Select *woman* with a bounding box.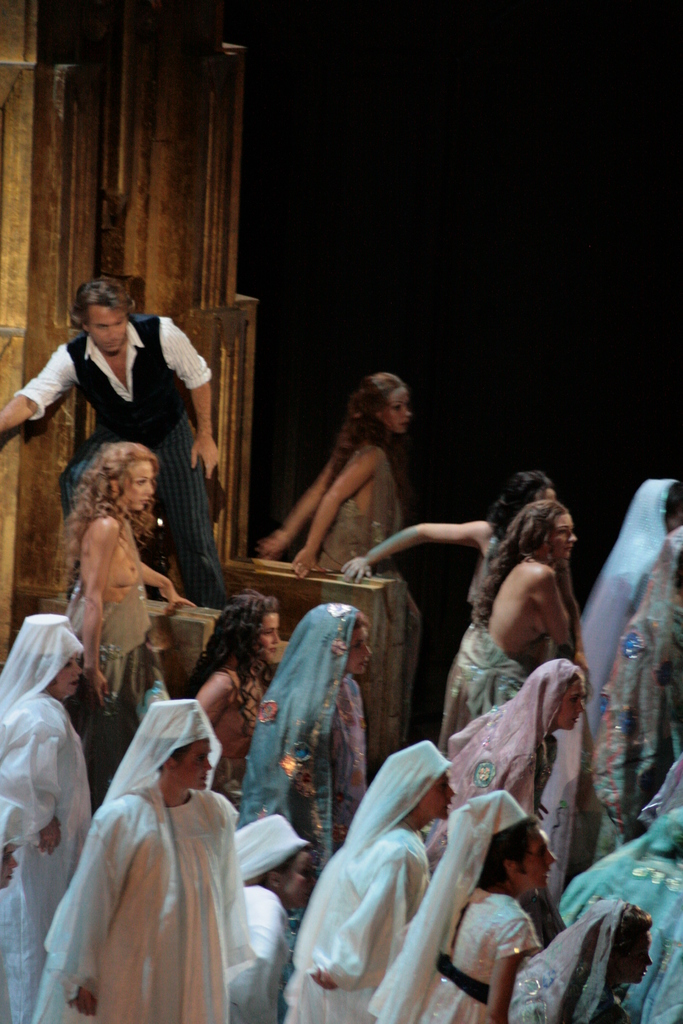
rect(259, 372, 432, 757).
